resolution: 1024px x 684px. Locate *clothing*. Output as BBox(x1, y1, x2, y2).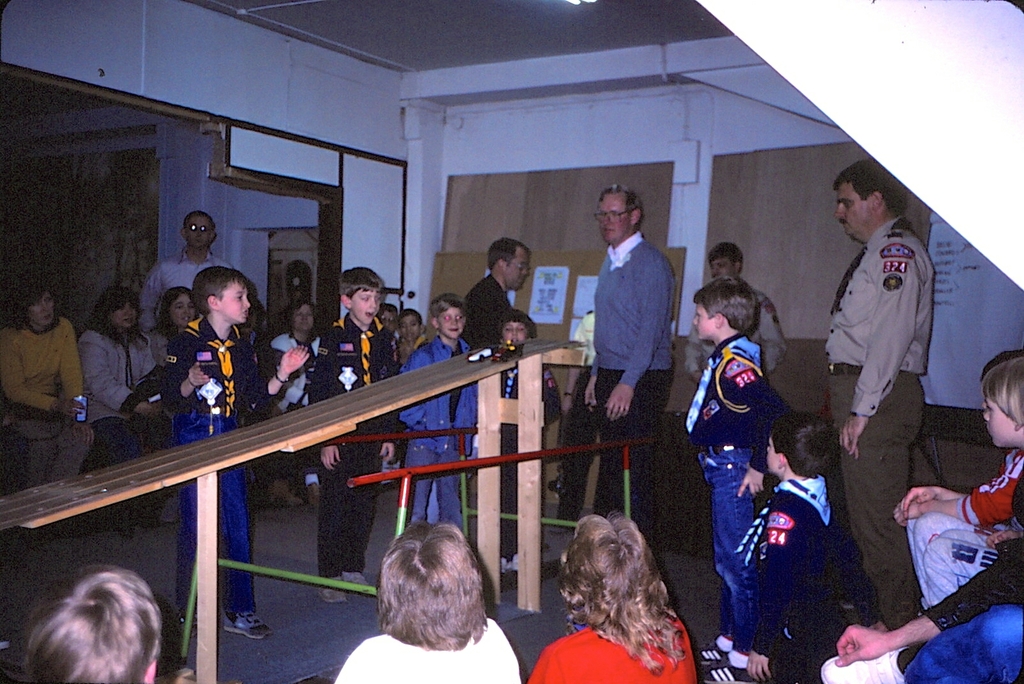
BBox(75, 329, 162, 435).
